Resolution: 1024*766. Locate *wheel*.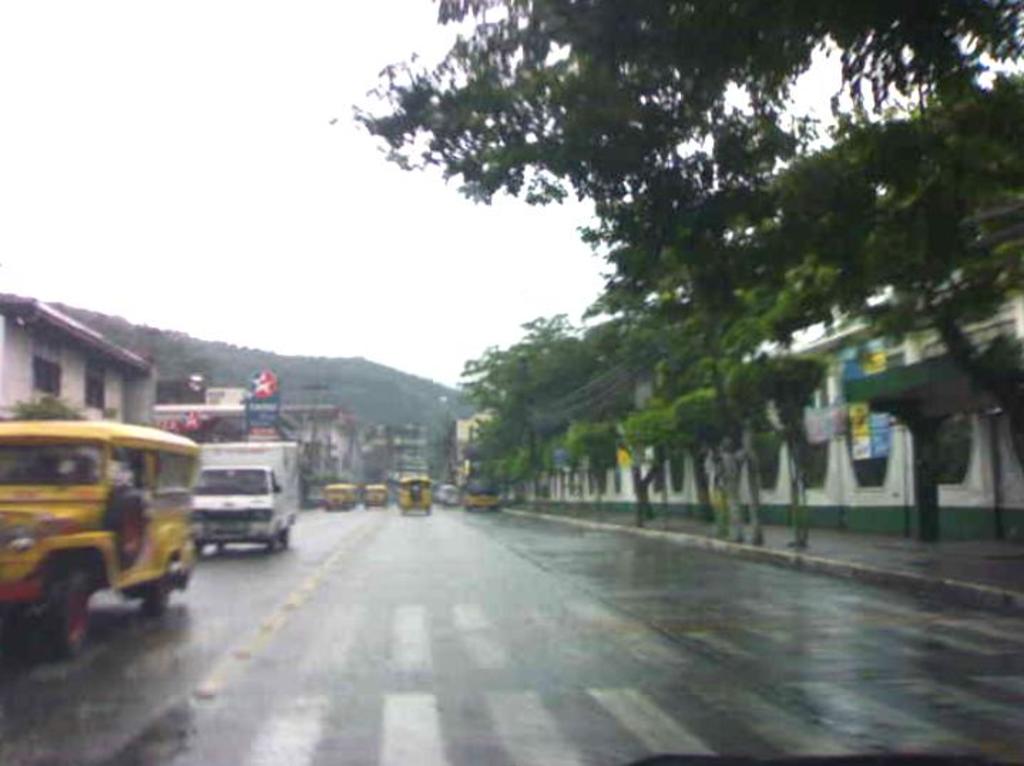
{"x1": 19, "y1": 565, "x2": 87, "y2": 659}.
